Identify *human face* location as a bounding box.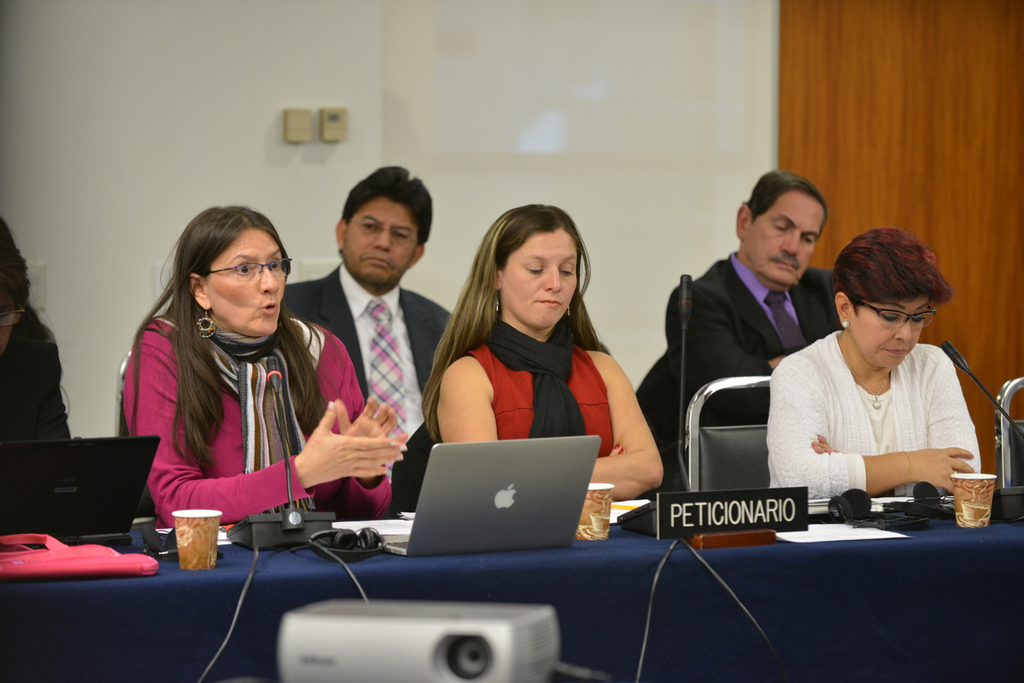
(left=209, top=231, right=287, bottom=332).
